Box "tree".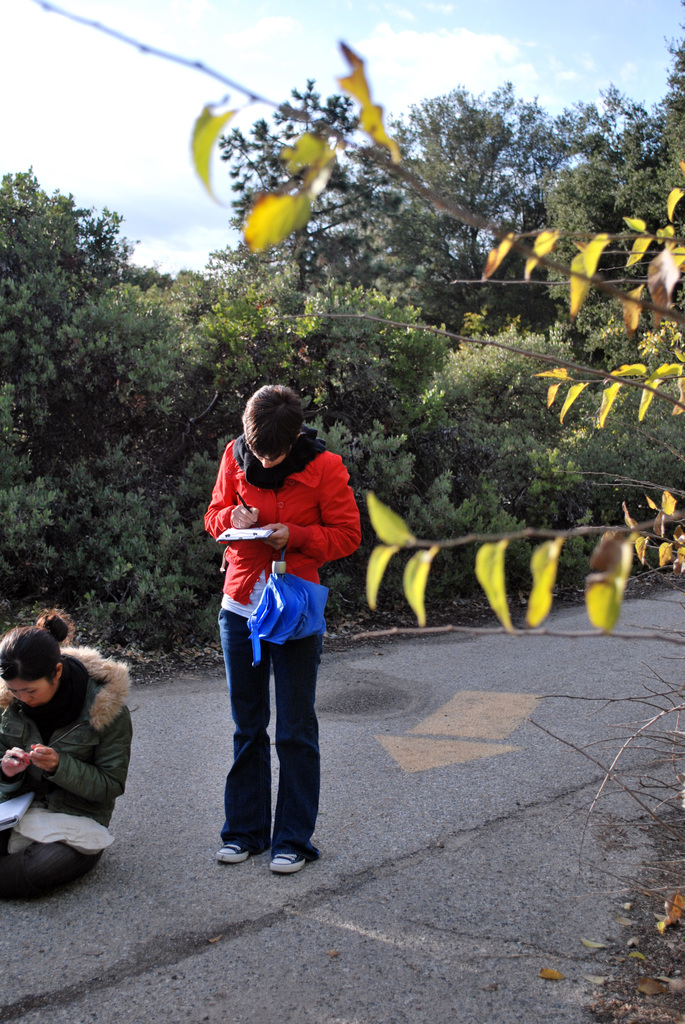
select_region(209, 72, 382, 287).
